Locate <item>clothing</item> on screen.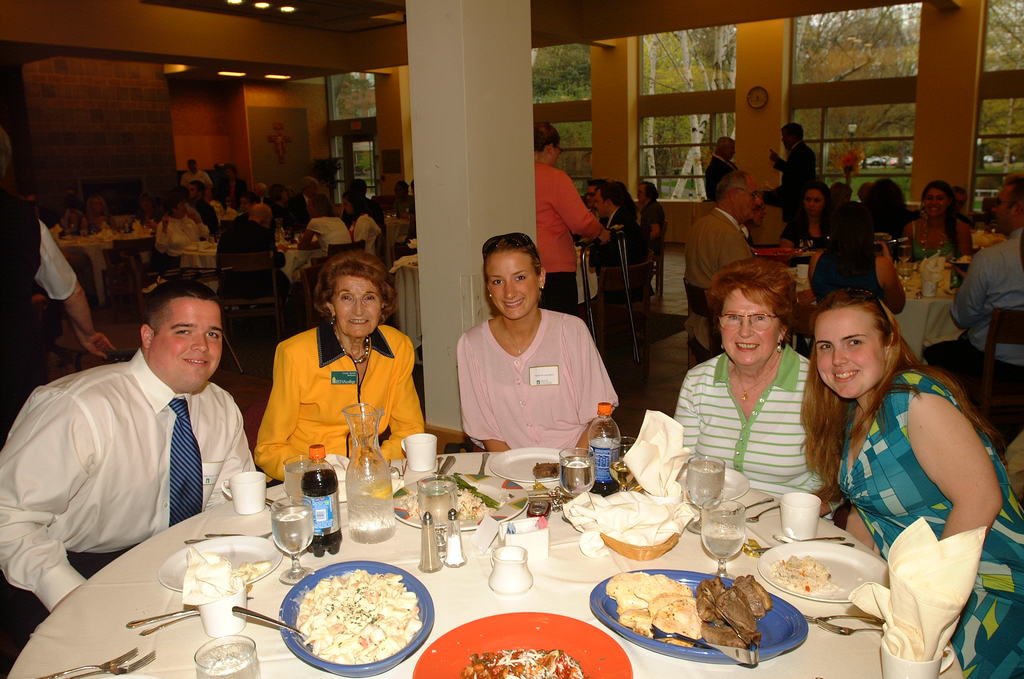
On screen at [671,347,813,494].
